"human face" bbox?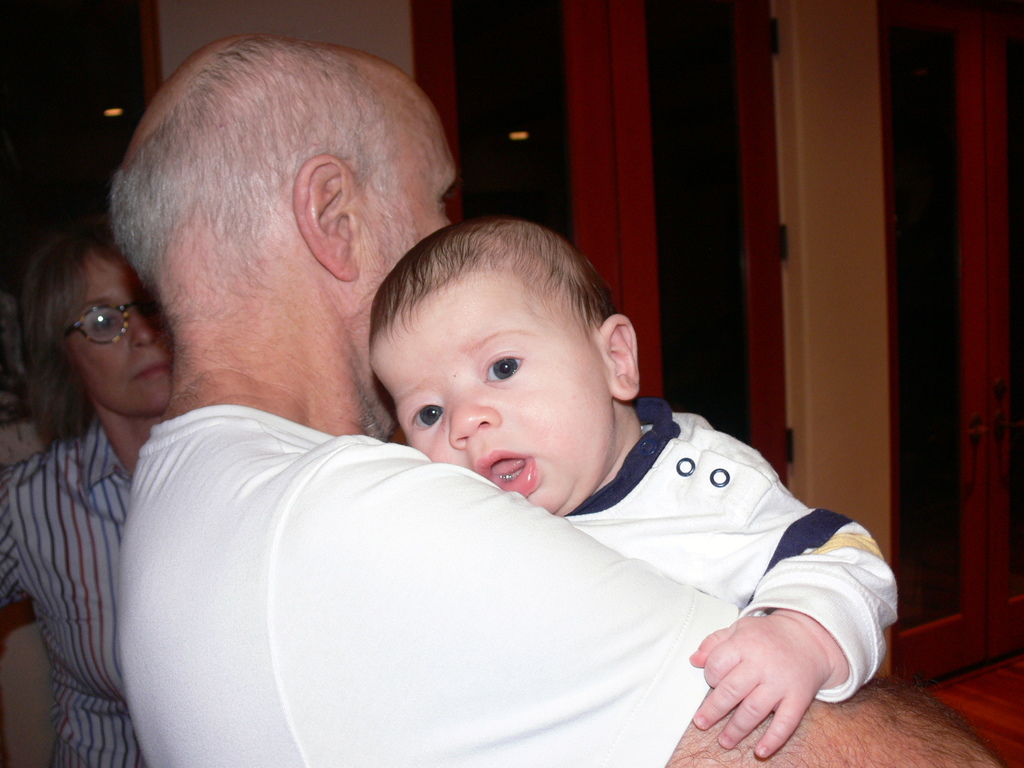
<box>72,250,180,415</box>
